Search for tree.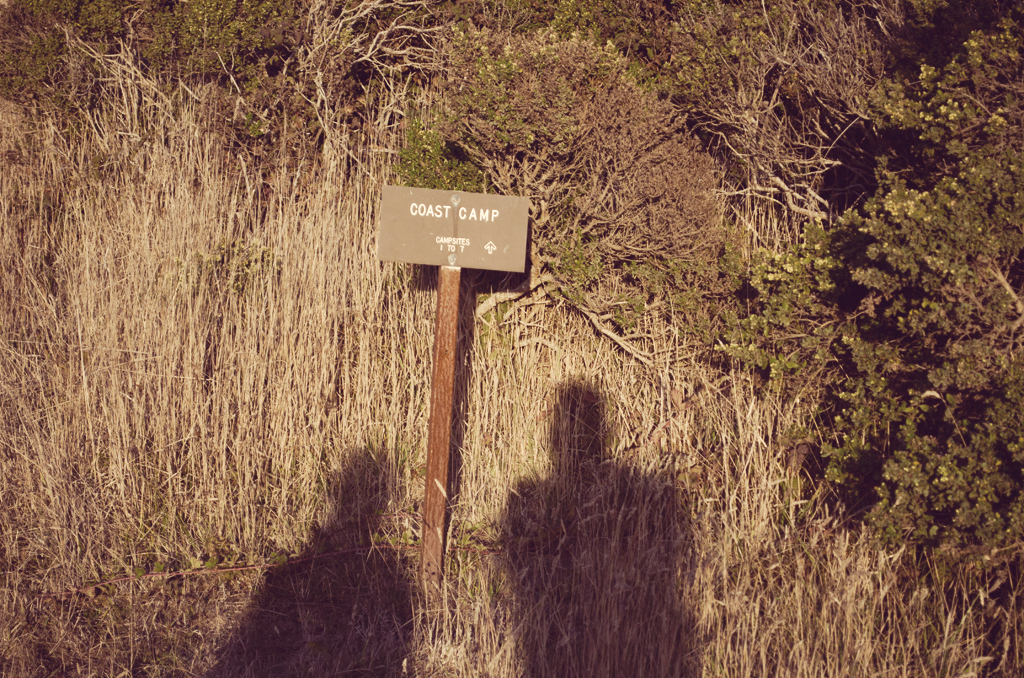
Found at l=716, t=10, r=1023, b=590.
